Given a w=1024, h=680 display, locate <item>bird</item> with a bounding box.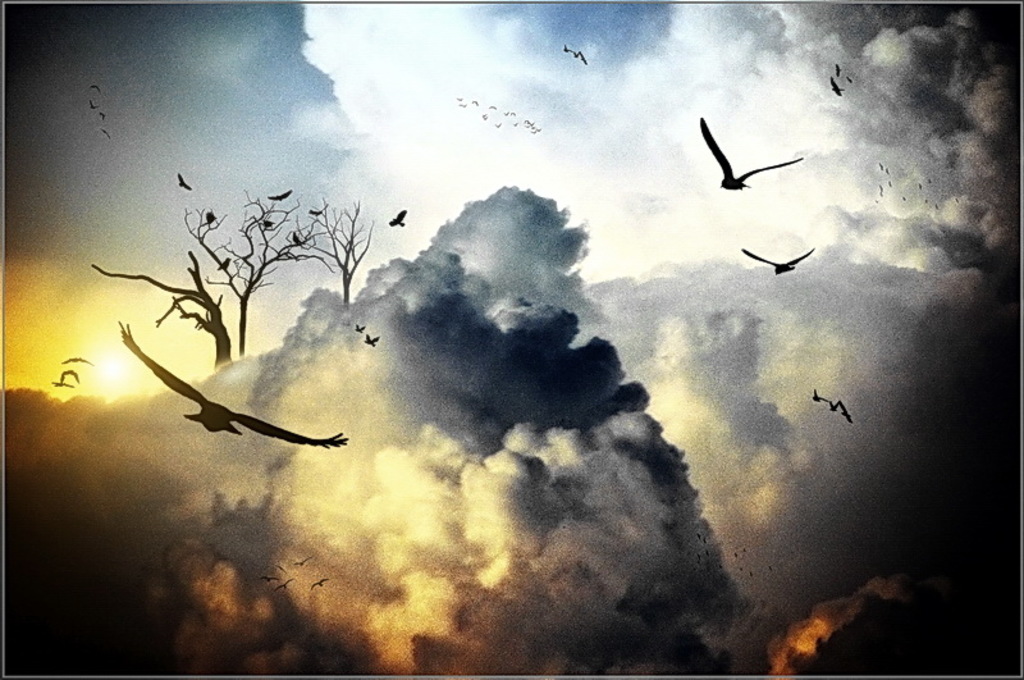
Located: crop(744, 247, 815, 274).
